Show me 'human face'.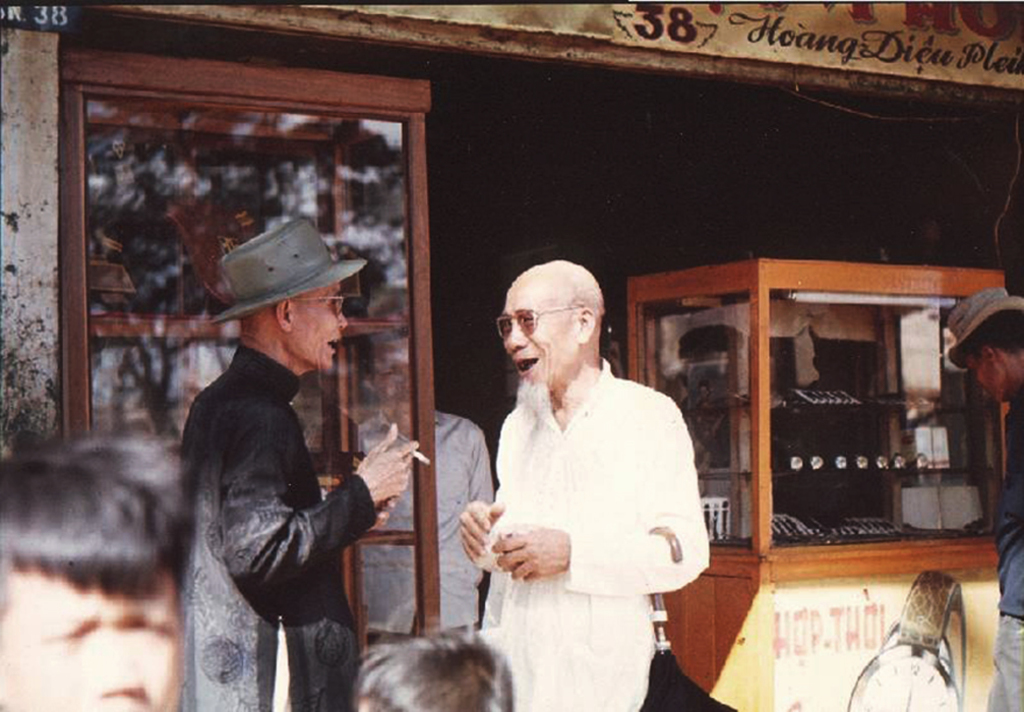
'human face' is here: select_region(501, 285, 575, 384).
